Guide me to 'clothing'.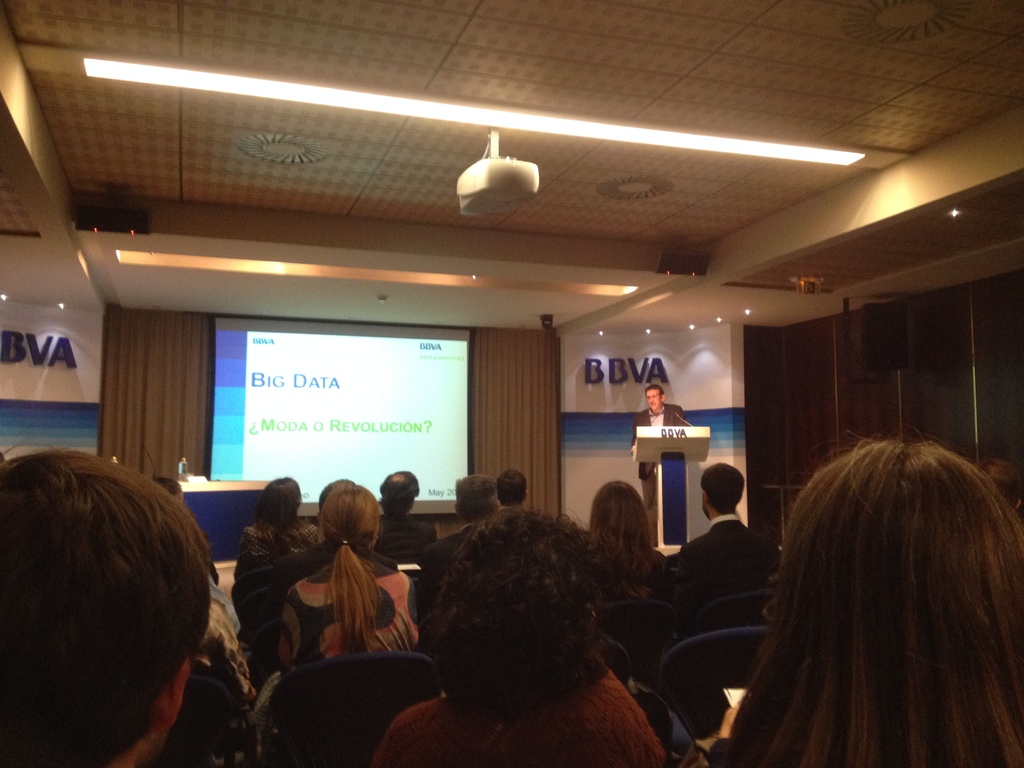
Guidance: (271,552,420,670).
